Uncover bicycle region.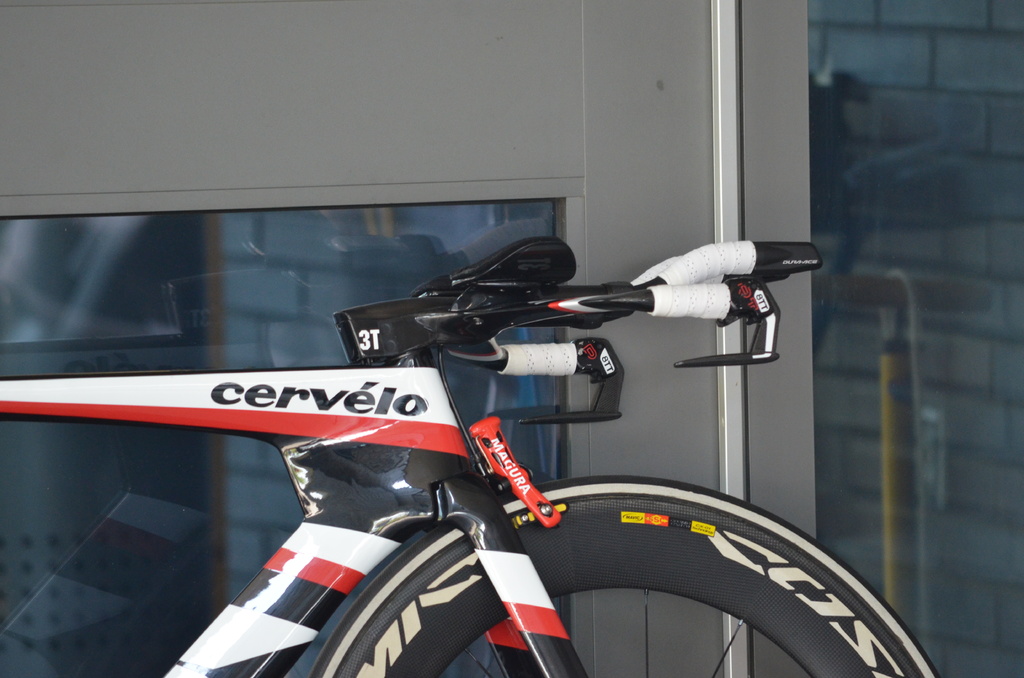
Uncovered: x1=37, y1=181, x2=962, y2=655.
